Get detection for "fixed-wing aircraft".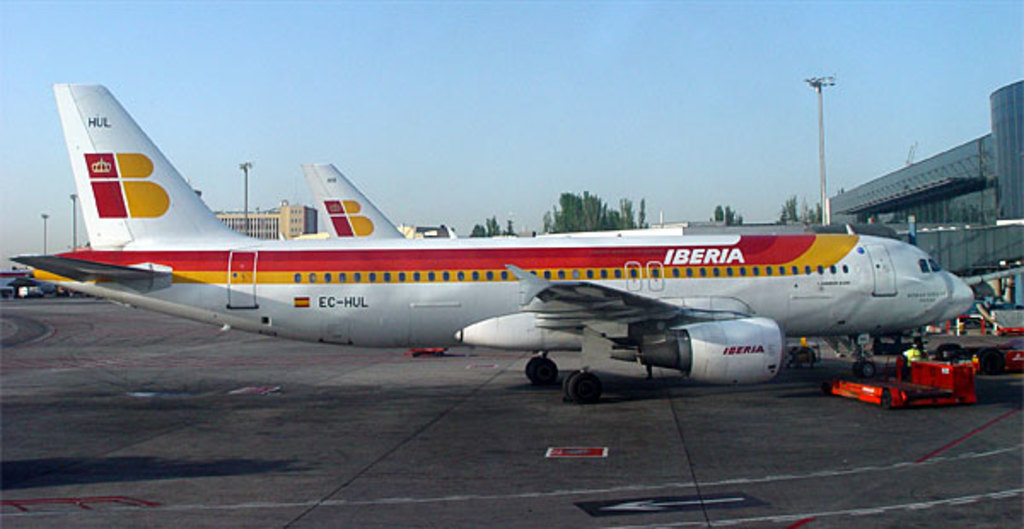
Detection: rect(12, 77, 975, 404).
